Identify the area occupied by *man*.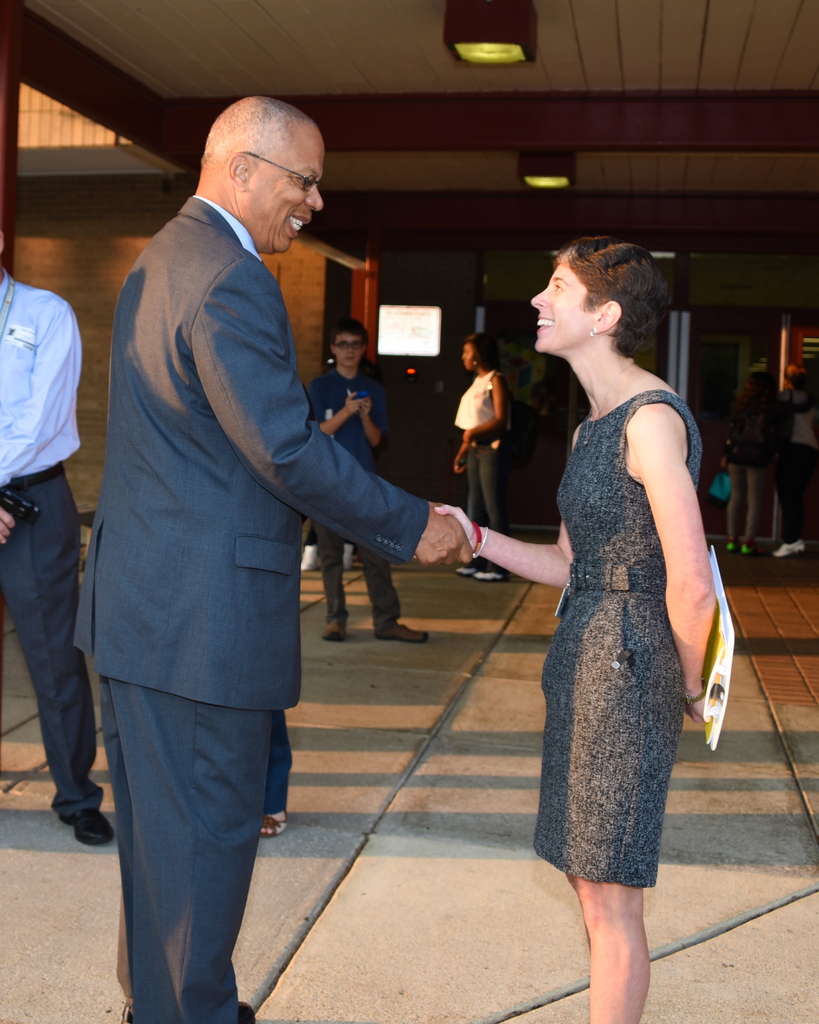
Area: (0, 223, 120, 848).
